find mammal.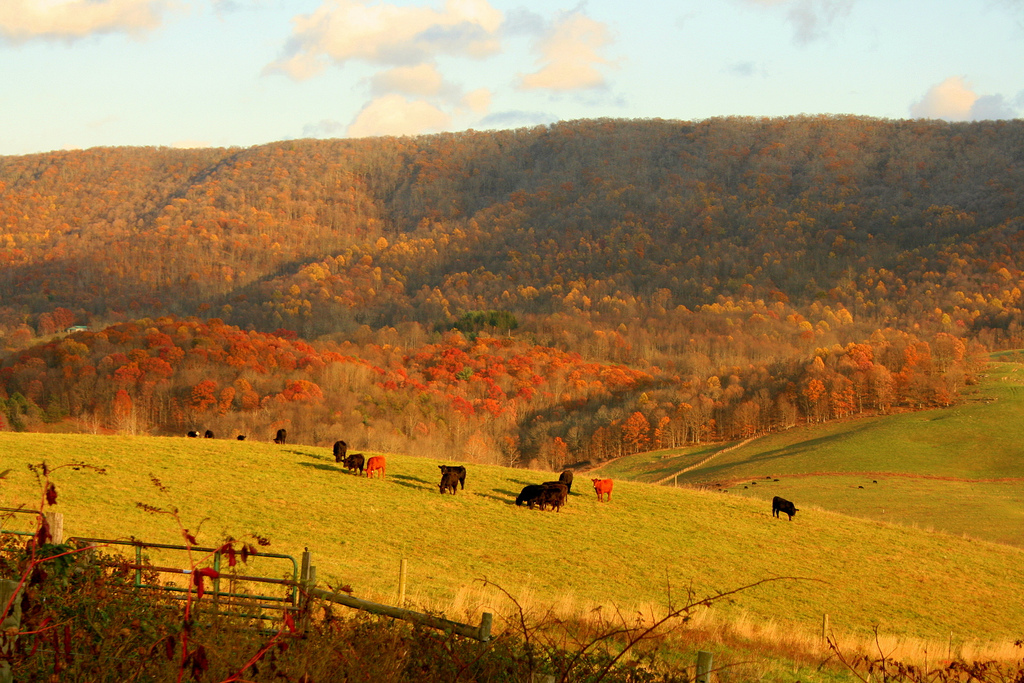
box(515, 485, 547, 505).
